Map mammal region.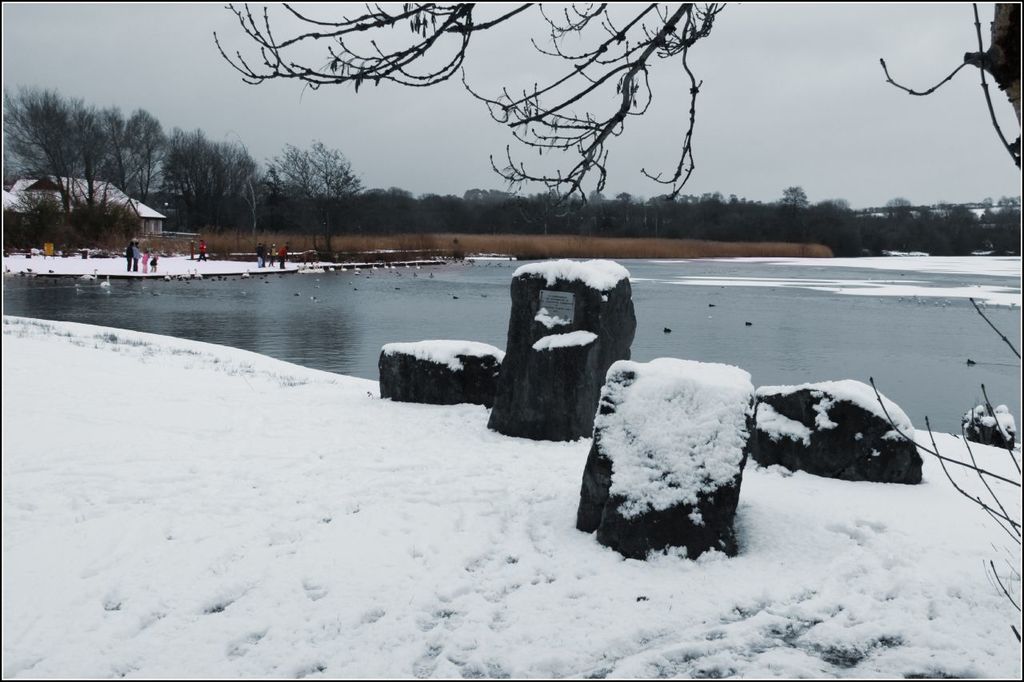
Mapped to {"x1": 269, "y1": 244, "x2": 277, "y2": 264}.
